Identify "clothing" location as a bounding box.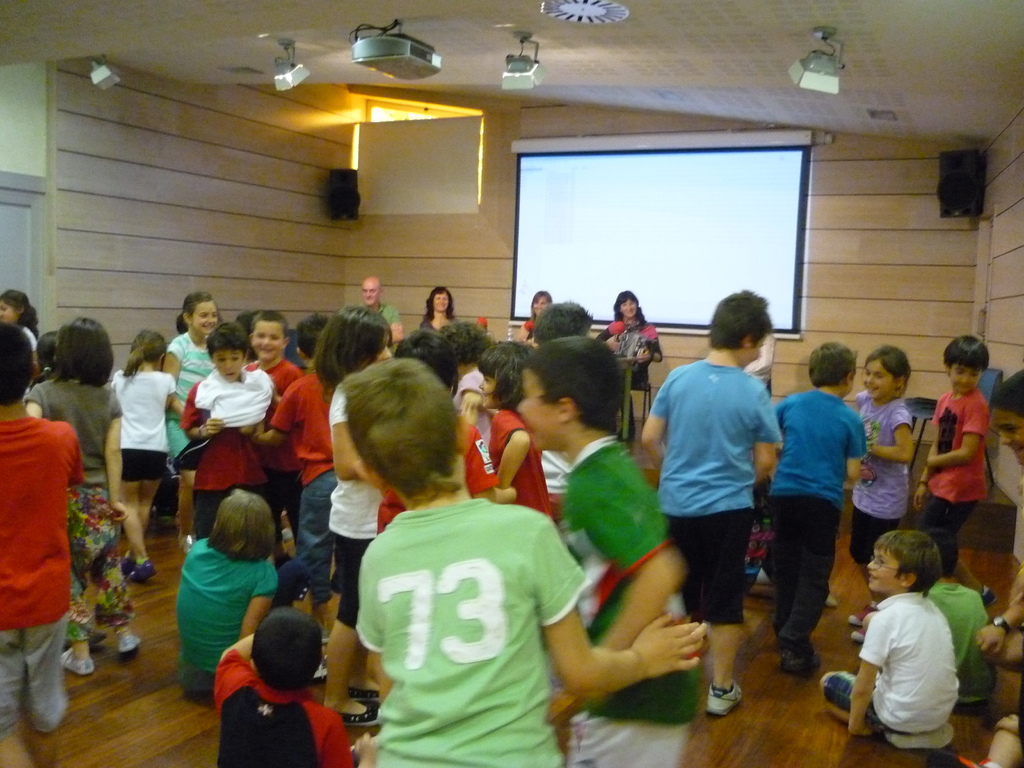
box=[771, 490, 838, 664].
